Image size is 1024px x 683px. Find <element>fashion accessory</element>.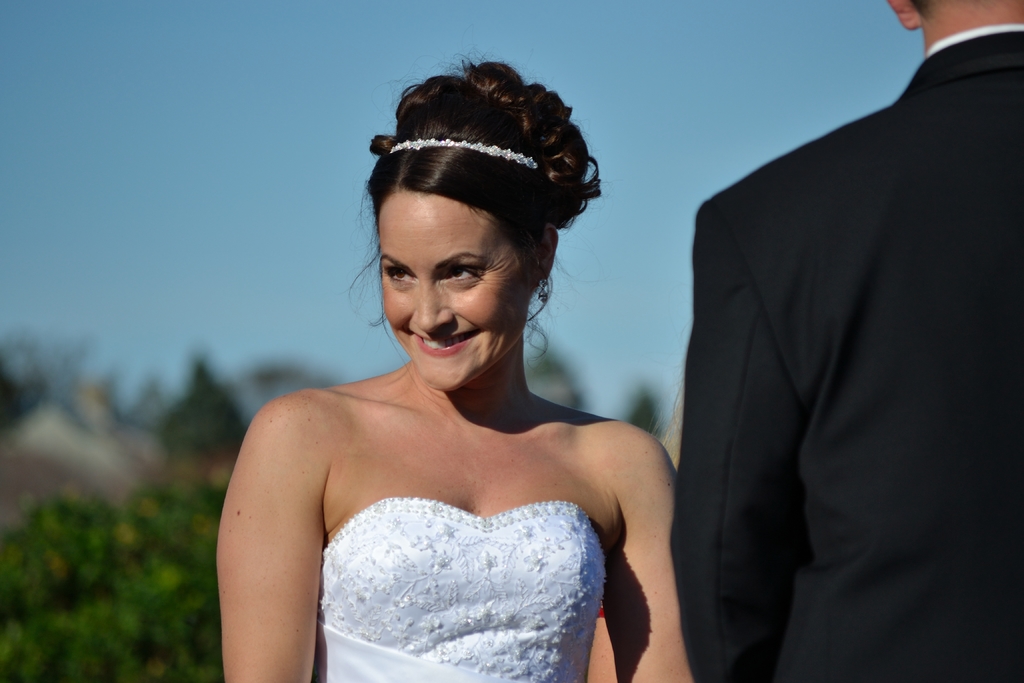
Rect(536, 276, 550, 306).
